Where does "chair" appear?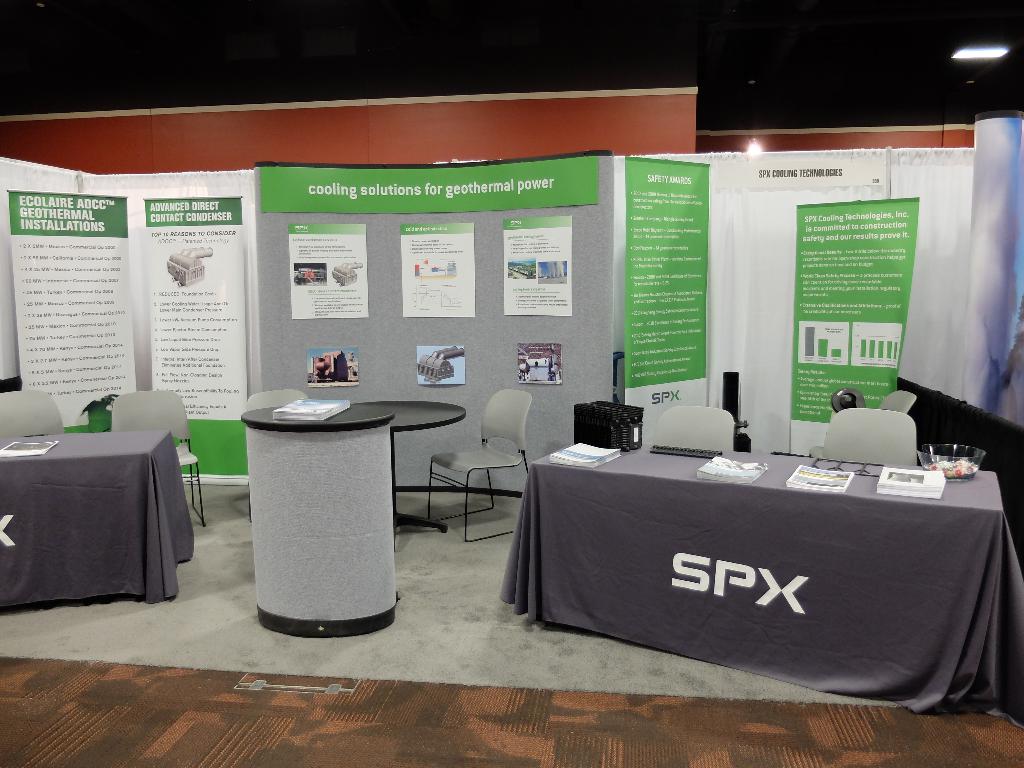
Appears at <region>418, 387, 540, 543</region>.
